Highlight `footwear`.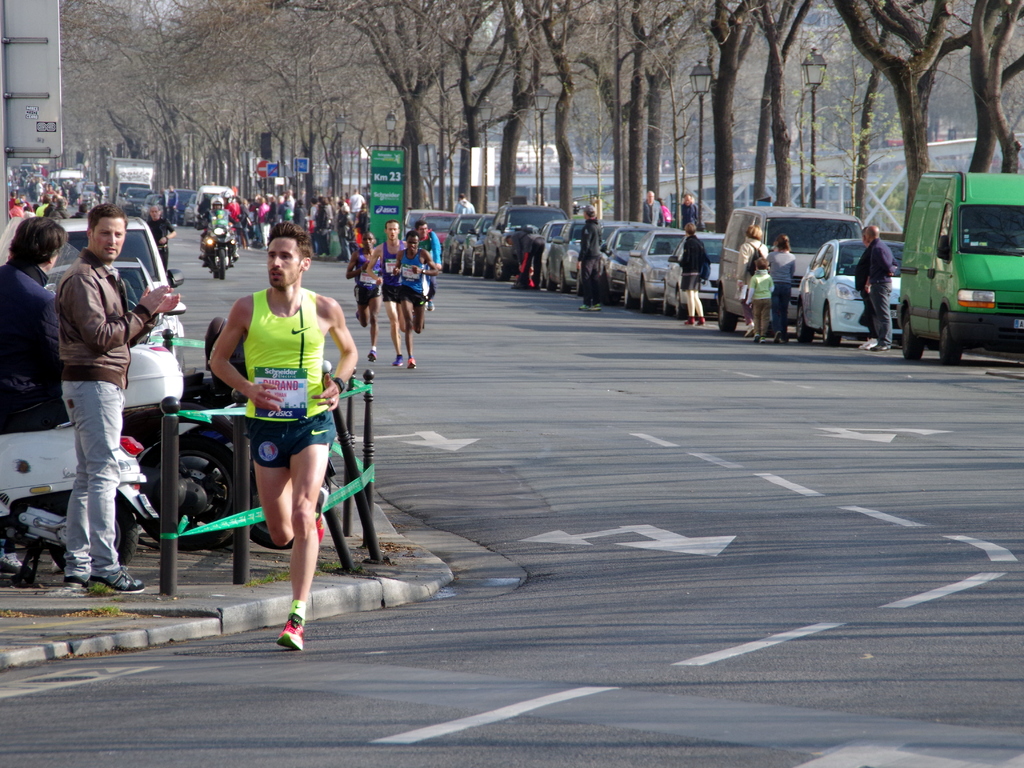
Highlighted region: rect(879, 344, 884, 351).
